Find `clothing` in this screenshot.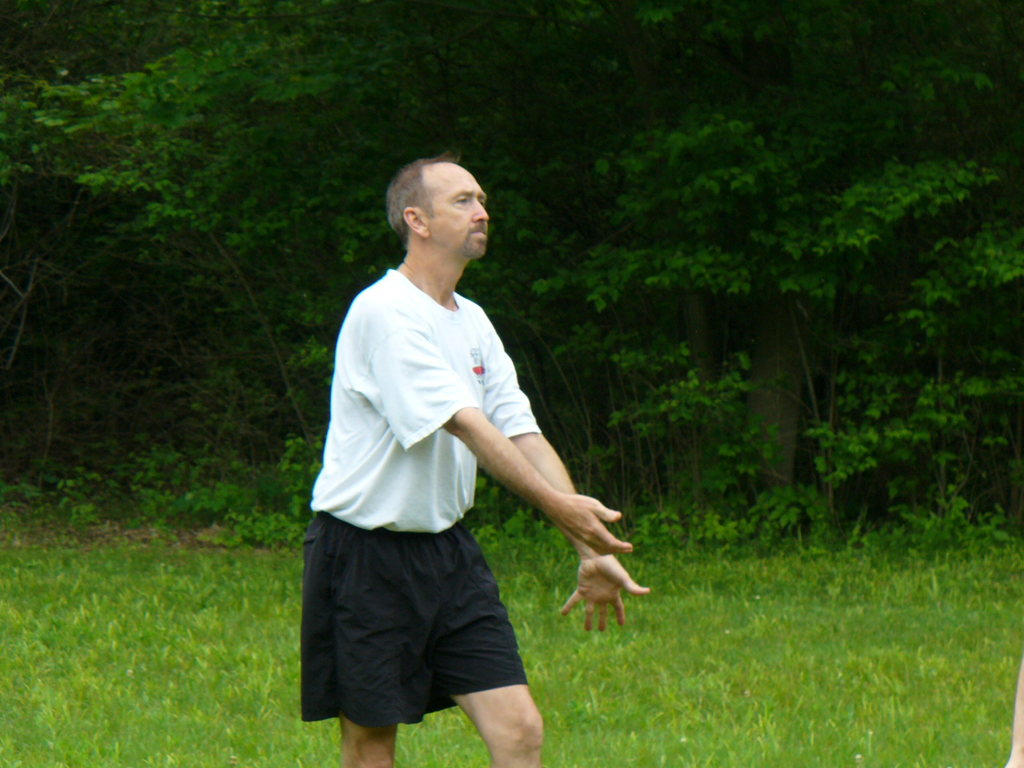
The bounding box for `clothing` is (308, 223, 570, 718).
